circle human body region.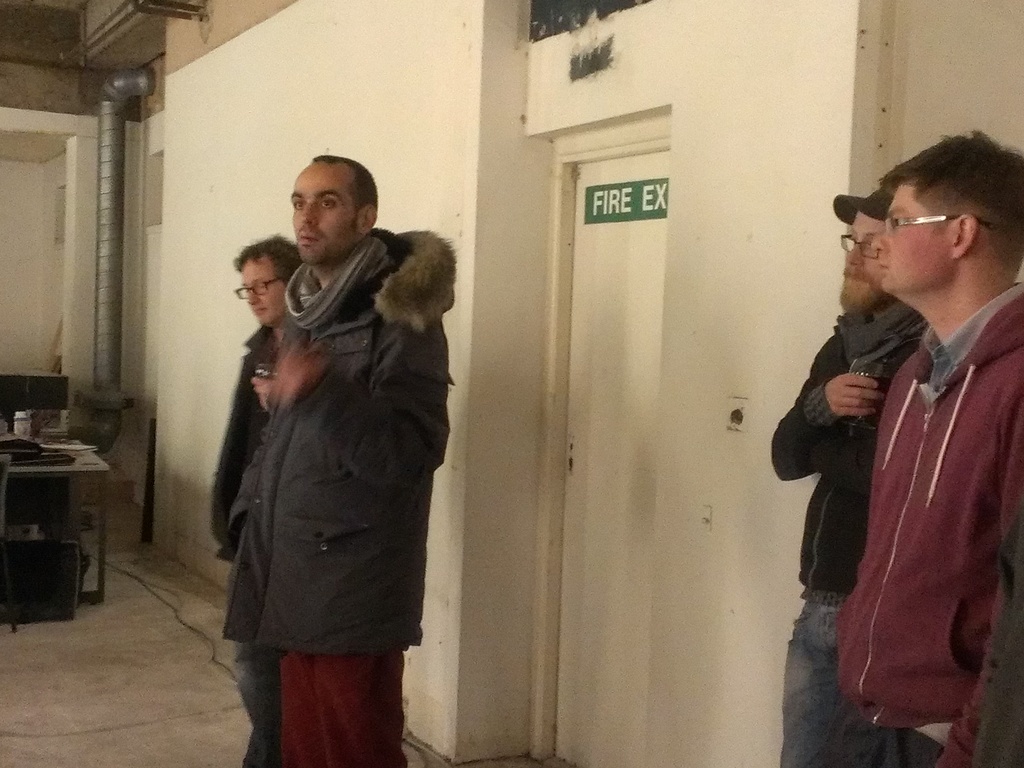
Region: crop(975, 518, 1022, 767).
